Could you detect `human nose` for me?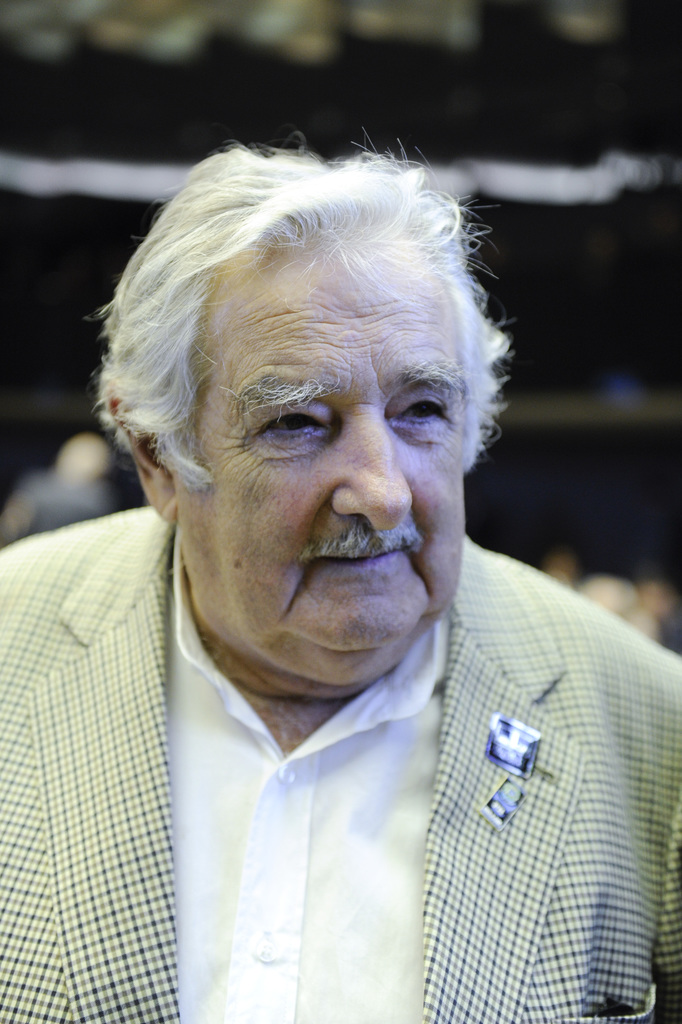
Detection result: [334,418,411,523].
